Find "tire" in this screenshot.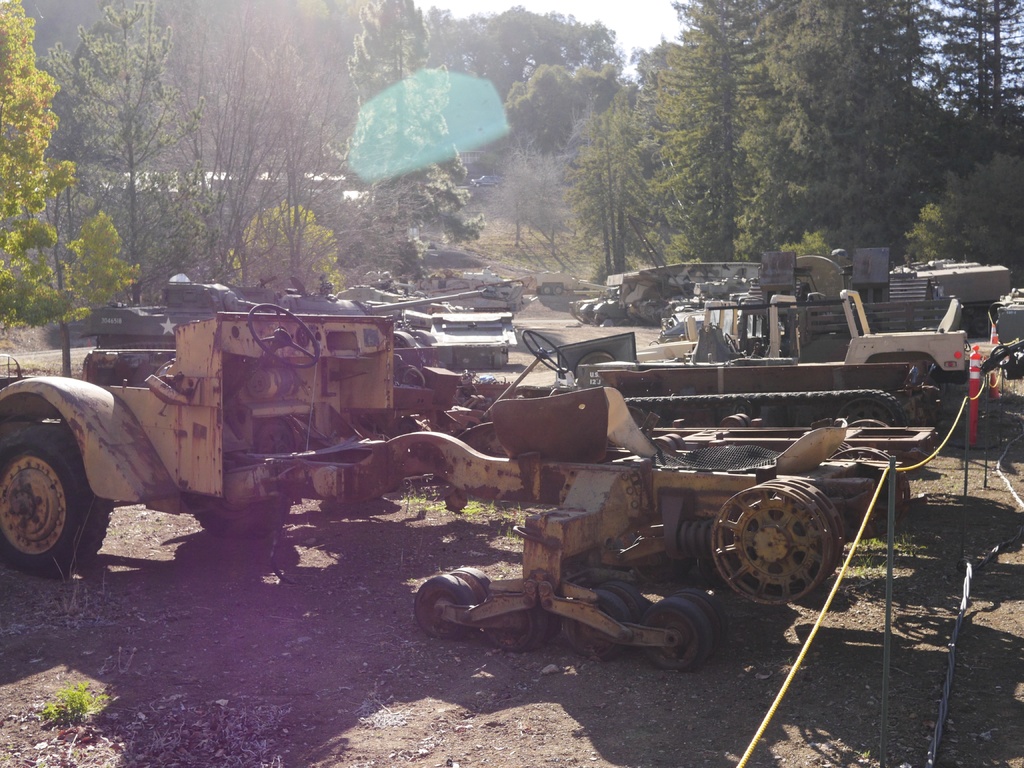
The bounding box for "tire" is (x1=552, y1=285, x2=563, y2=293).
